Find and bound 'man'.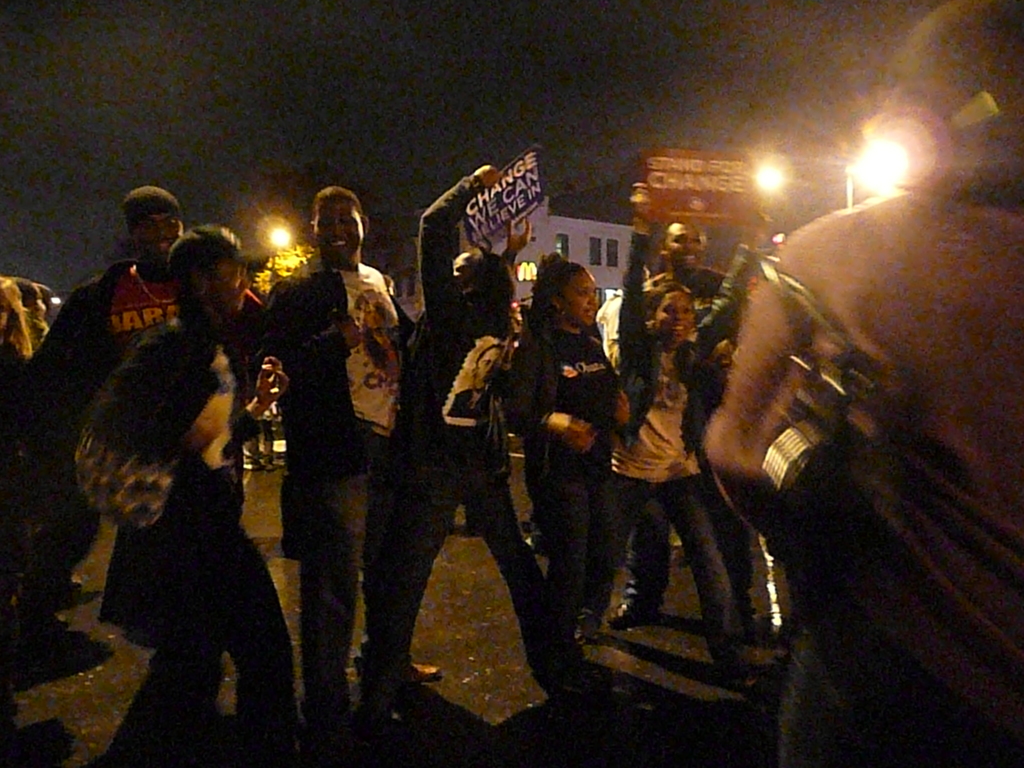
Bound: 242 180 408 714.
